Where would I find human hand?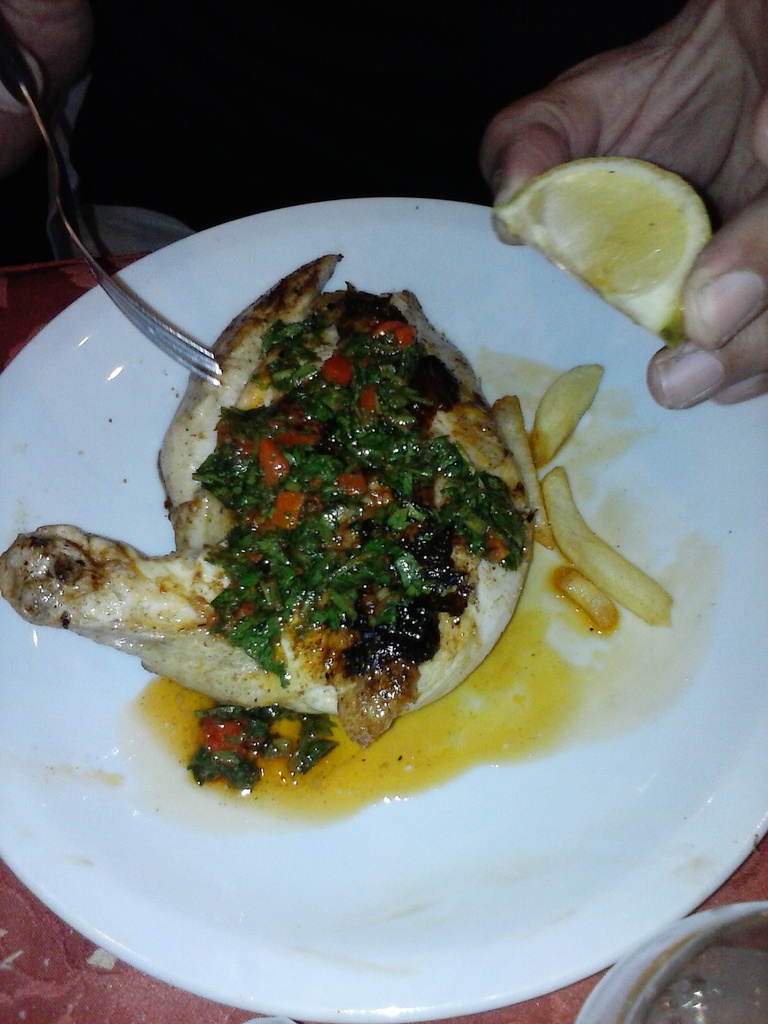
At BBox(485, 0, 767, 406).
